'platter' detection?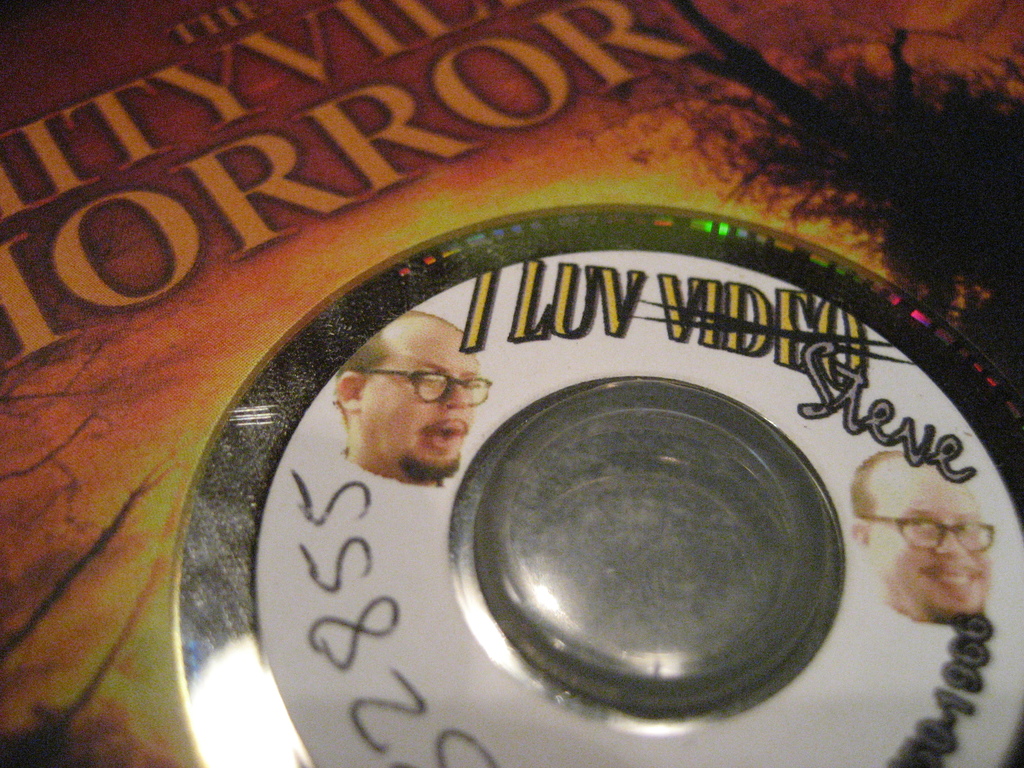
[x1=166, y1=202, x2=1023, y2=767]
